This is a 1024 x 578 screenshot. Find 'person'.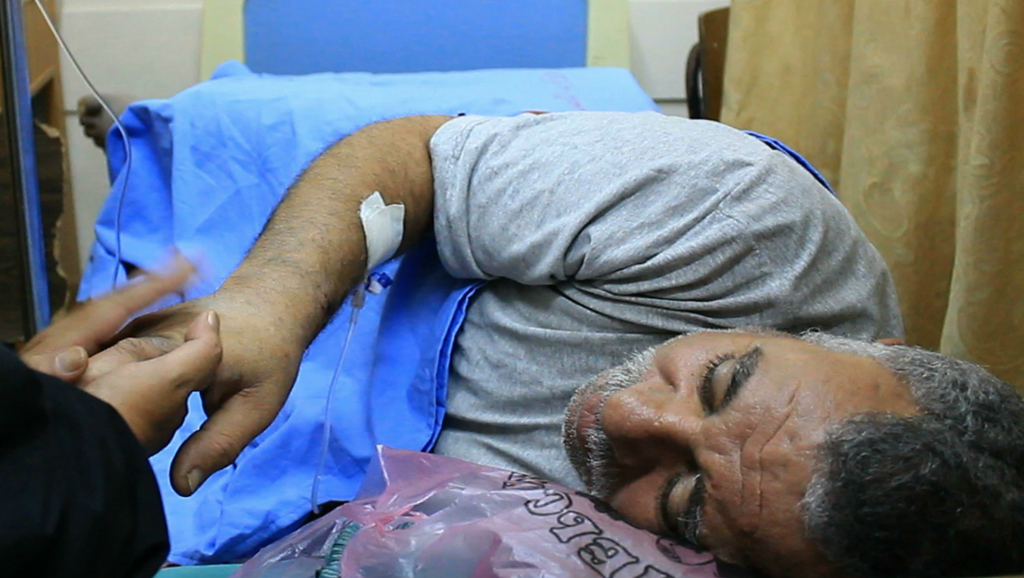
Bounding box: x1=80 y1=92 x2=1023 y2=577.
